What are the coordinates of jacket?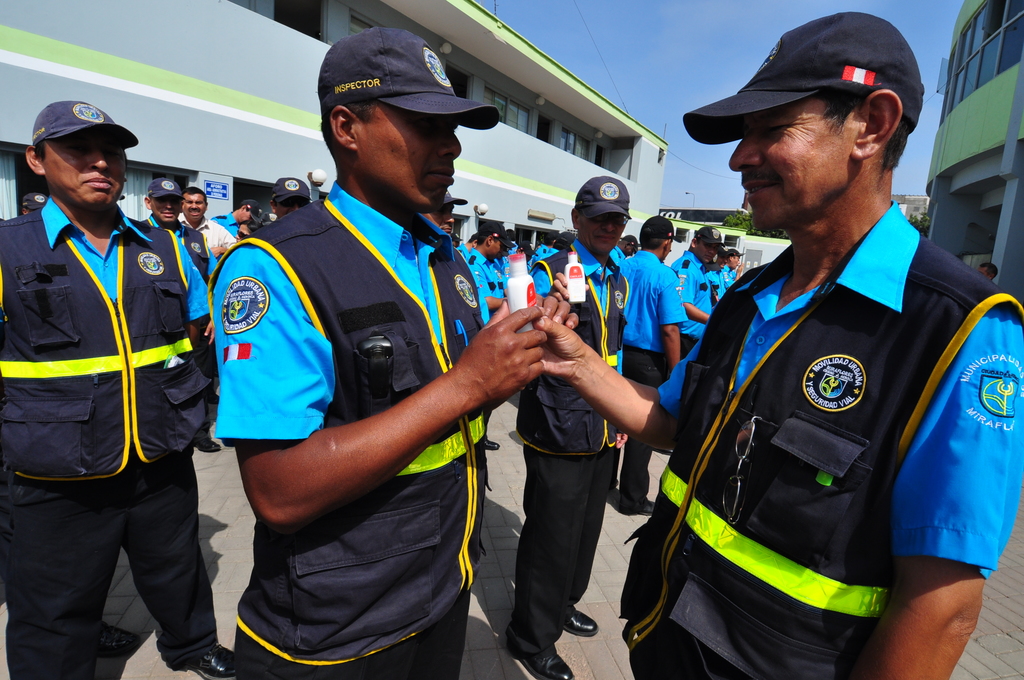
pyautogui.locateOnScreen(206, 191, 495, 665).
